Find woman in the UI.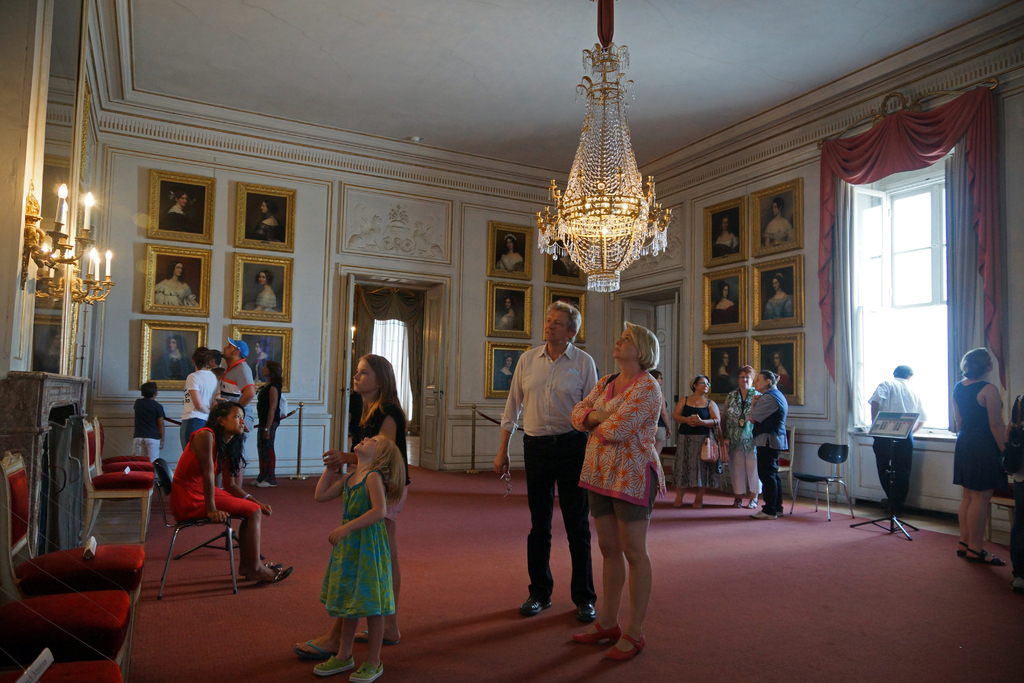
UI element at <box>767,353,794,393</box>.
